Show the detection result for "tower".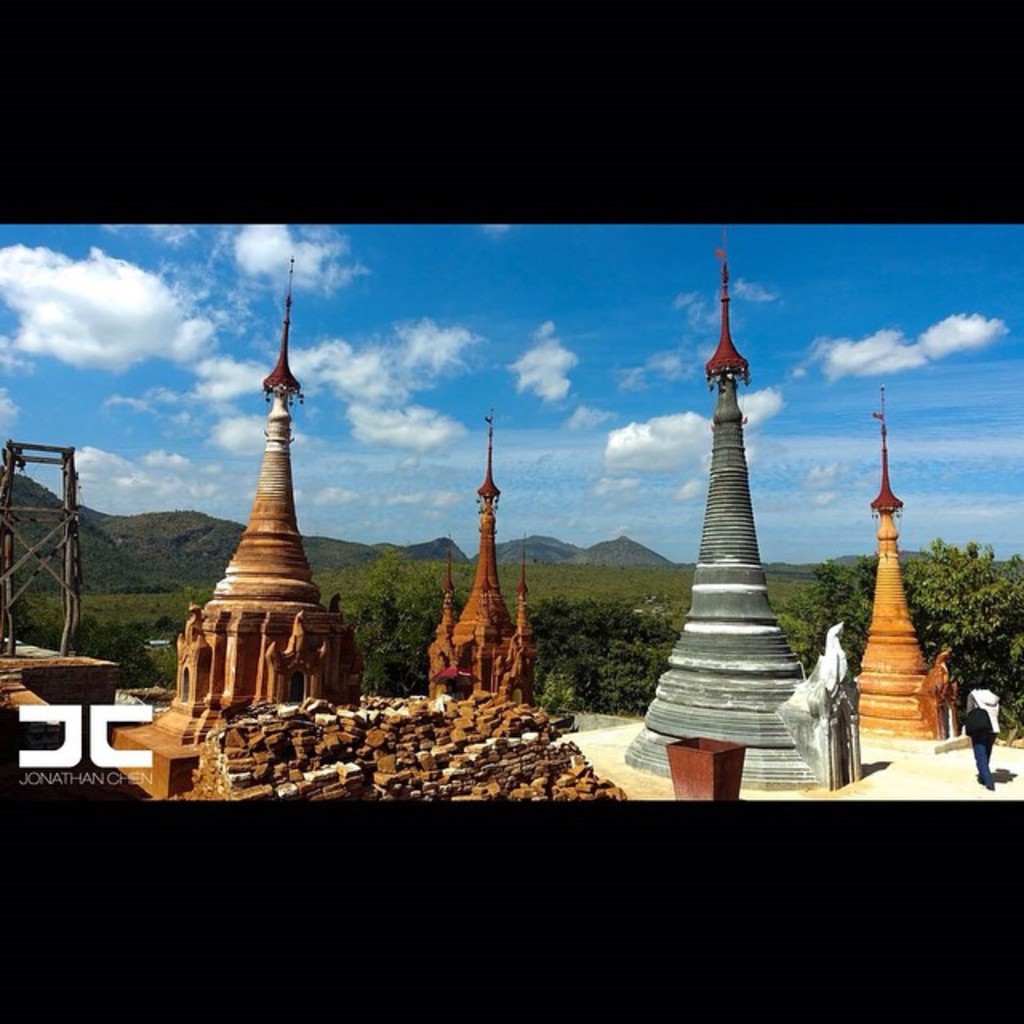
detection(618, 237, 835, 782).
